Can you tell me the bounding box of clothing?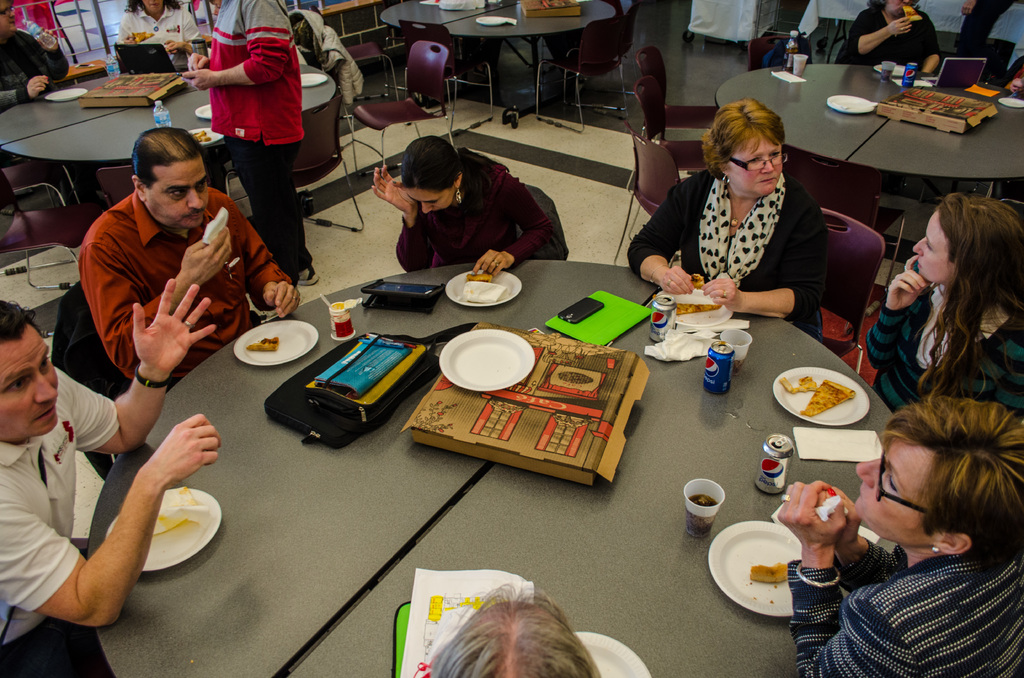
(x1=837, y1=10, x2=943, y2=71).
